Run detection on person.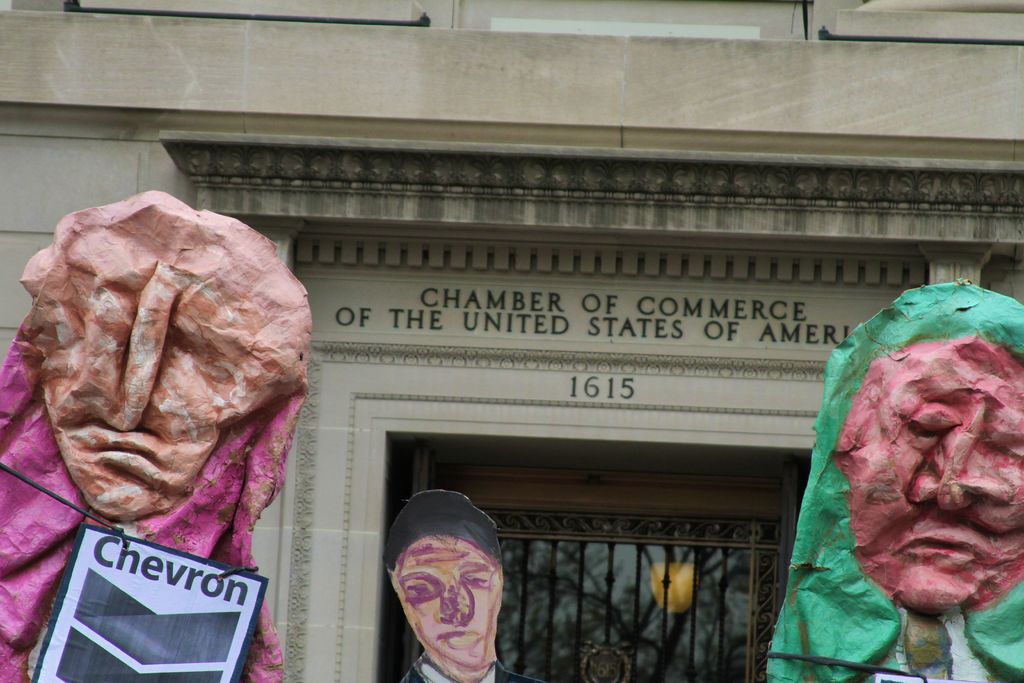
Result: x1=788 y1=263 x2=1023 y2=664.
